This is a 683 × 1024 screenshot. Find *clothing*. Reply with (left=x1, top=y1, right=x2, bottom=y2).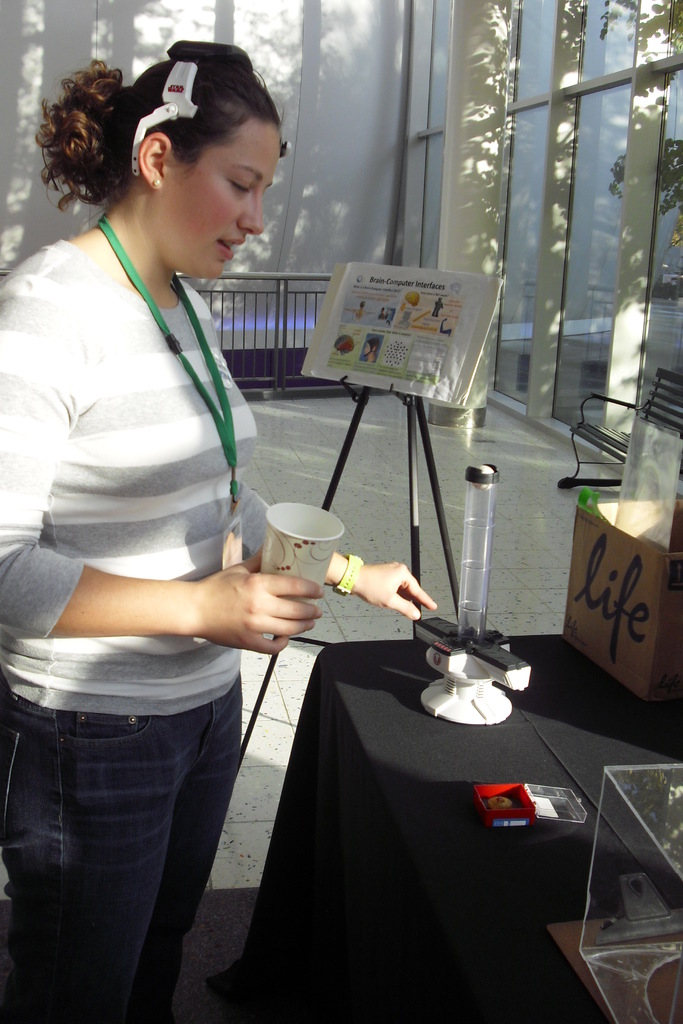
(left=0, top=666, right=248, bottom=1023).
